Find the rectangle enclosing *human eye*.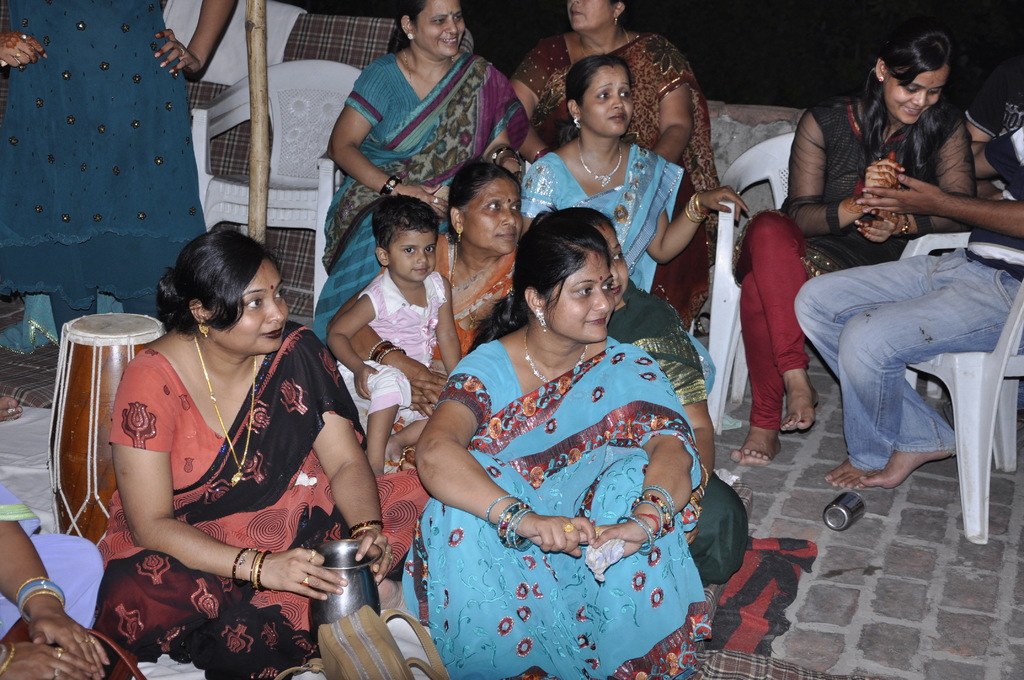
bbox=(246, 296, 264, 311).
